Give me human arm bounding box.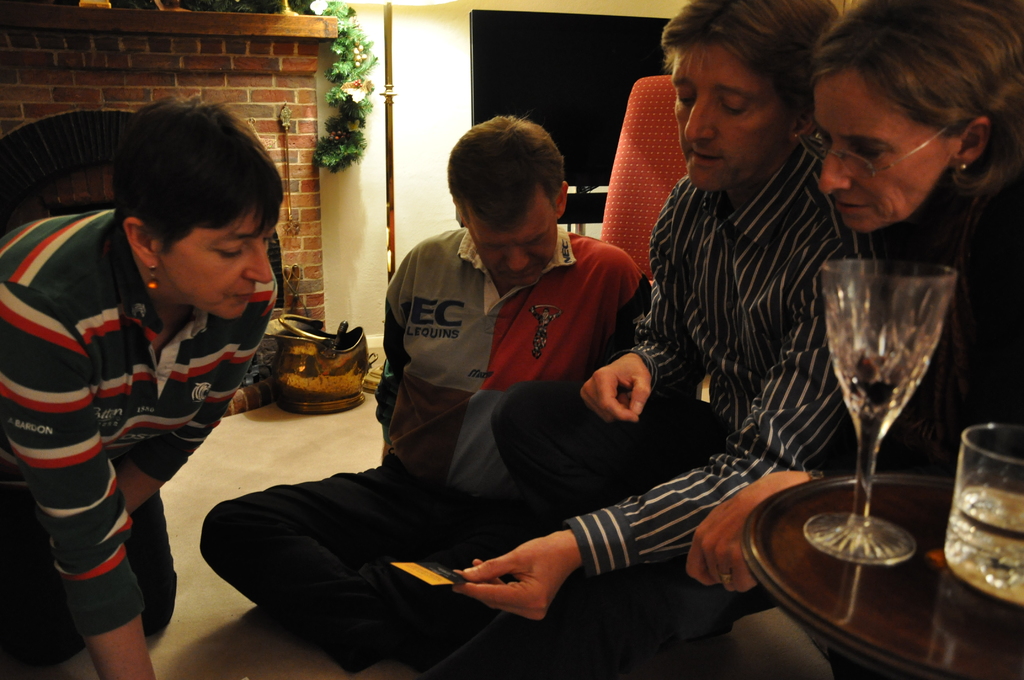
<box>99,277,273,508</box>.
